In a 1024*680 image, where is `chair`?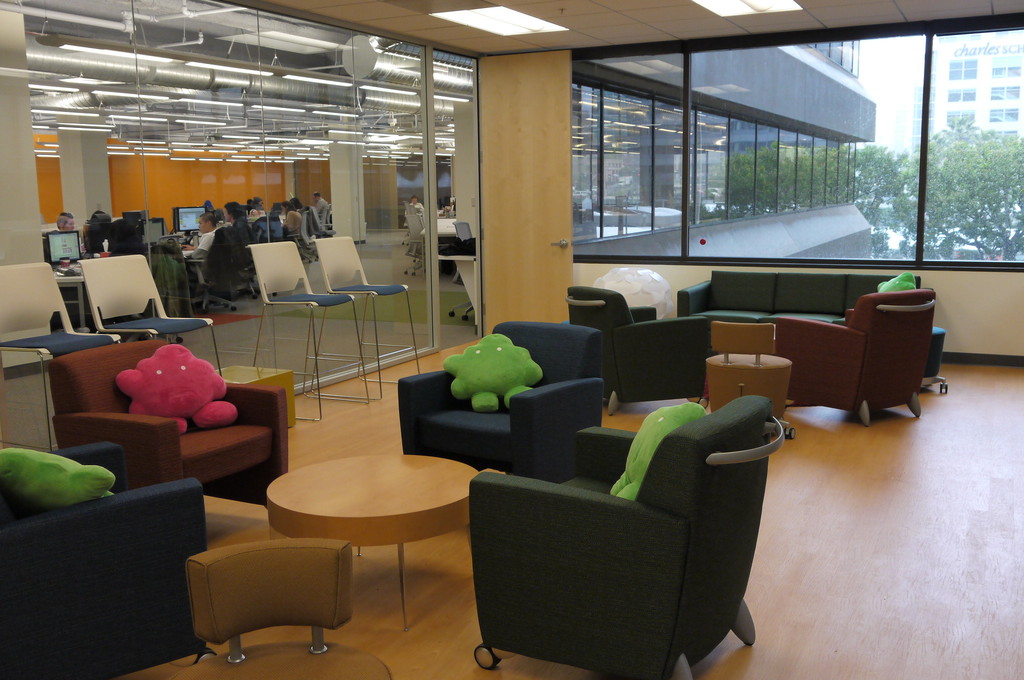
(x1=0, y1=434, x2=206, y2=679).
